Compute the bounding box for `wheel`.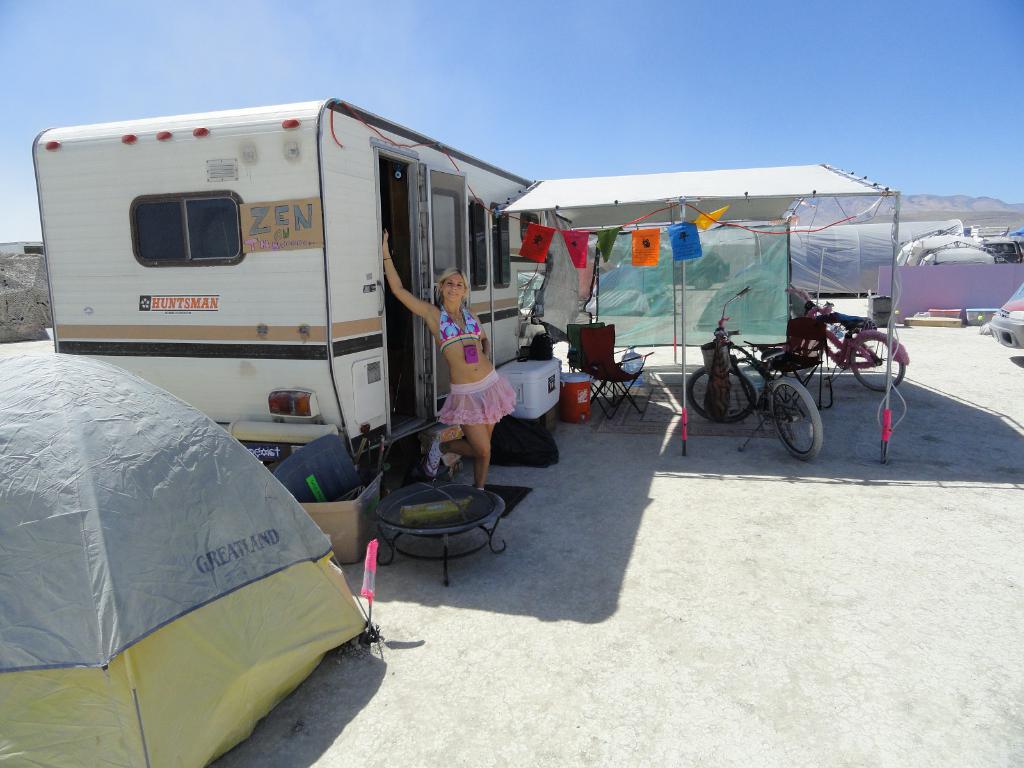
[772, 377, 840, 460].
